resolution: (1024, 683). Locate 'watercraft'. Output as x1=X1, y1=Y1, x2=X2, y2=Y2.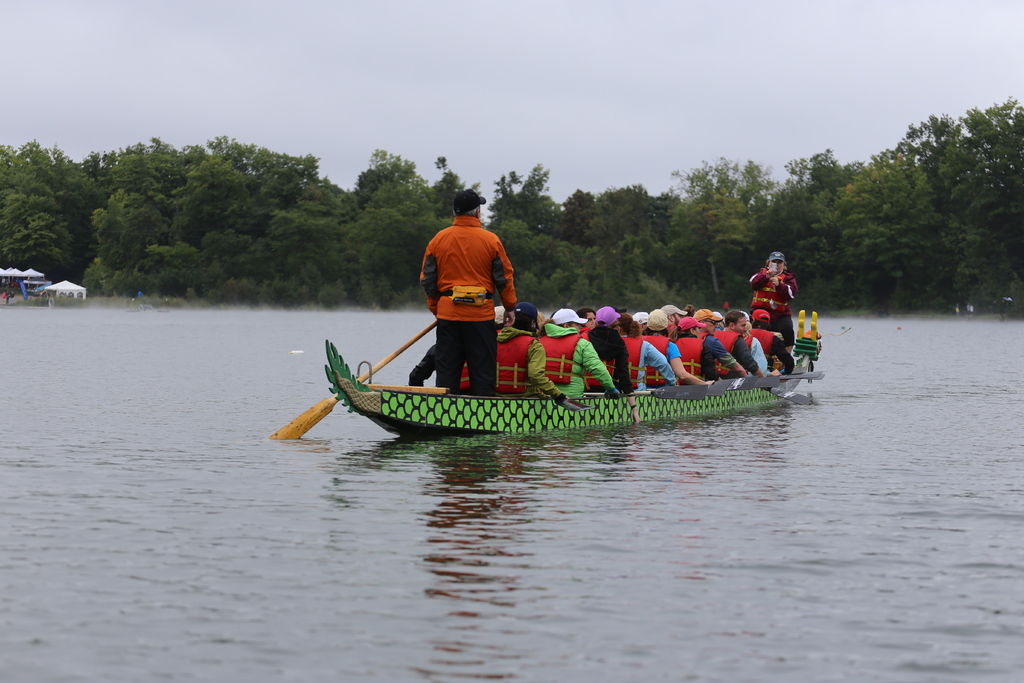
x1=327, y1=304, x2=815, y2=435.
